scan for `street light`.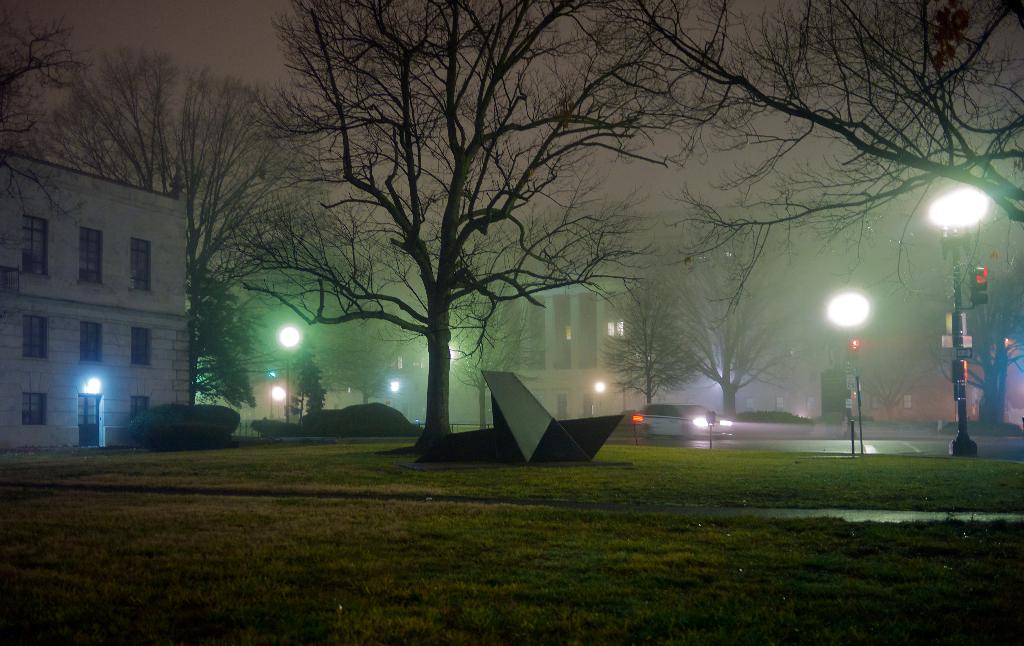
Scan result: BBox(275, 323, 310, 424).
